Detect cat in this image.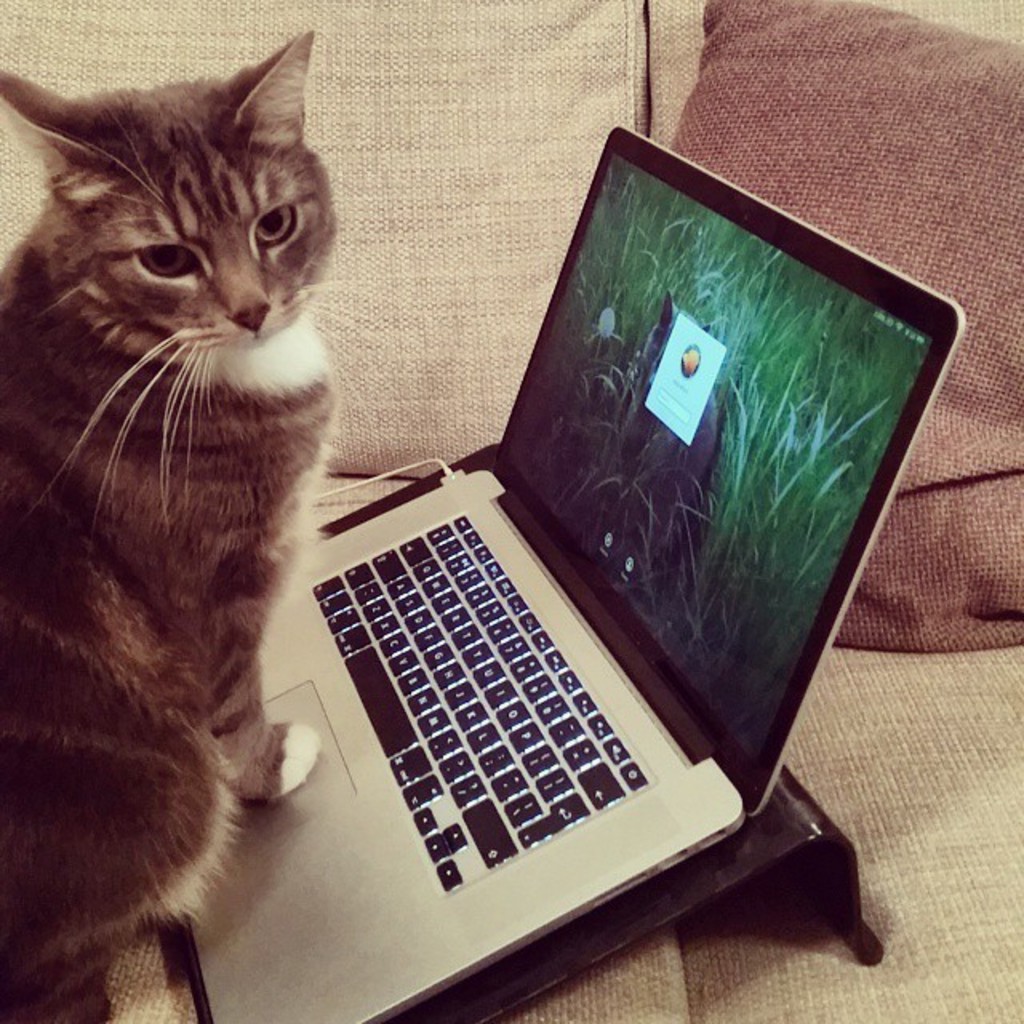
Detection: x1=0 y1=22 x2=387 y2=1018.
